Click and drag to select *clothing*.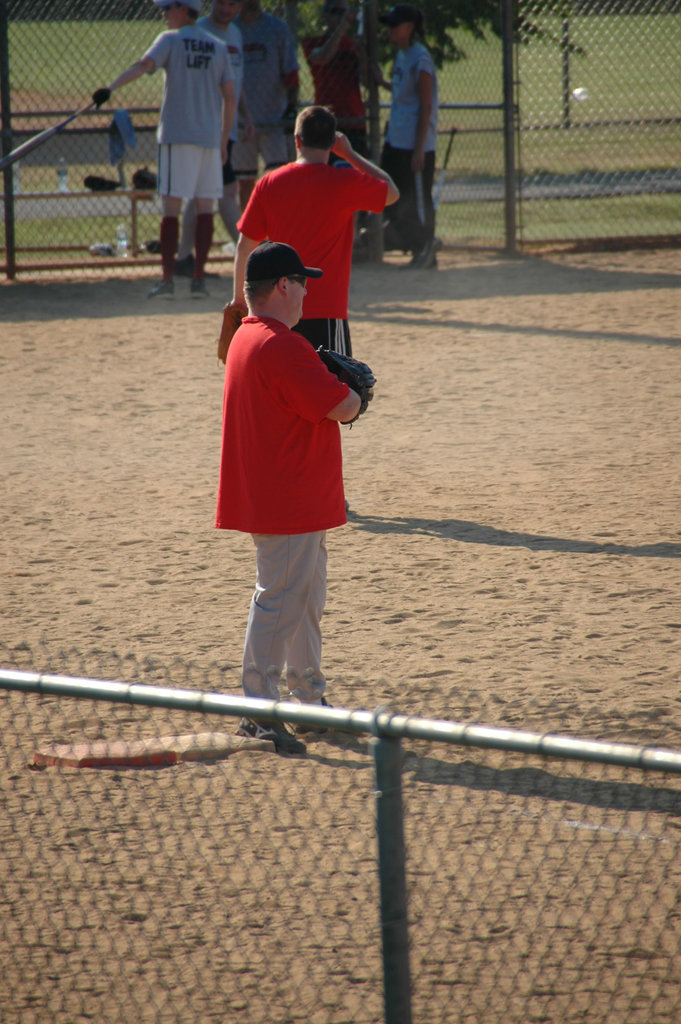
Selection: crop(242, 512, 331, 715).
